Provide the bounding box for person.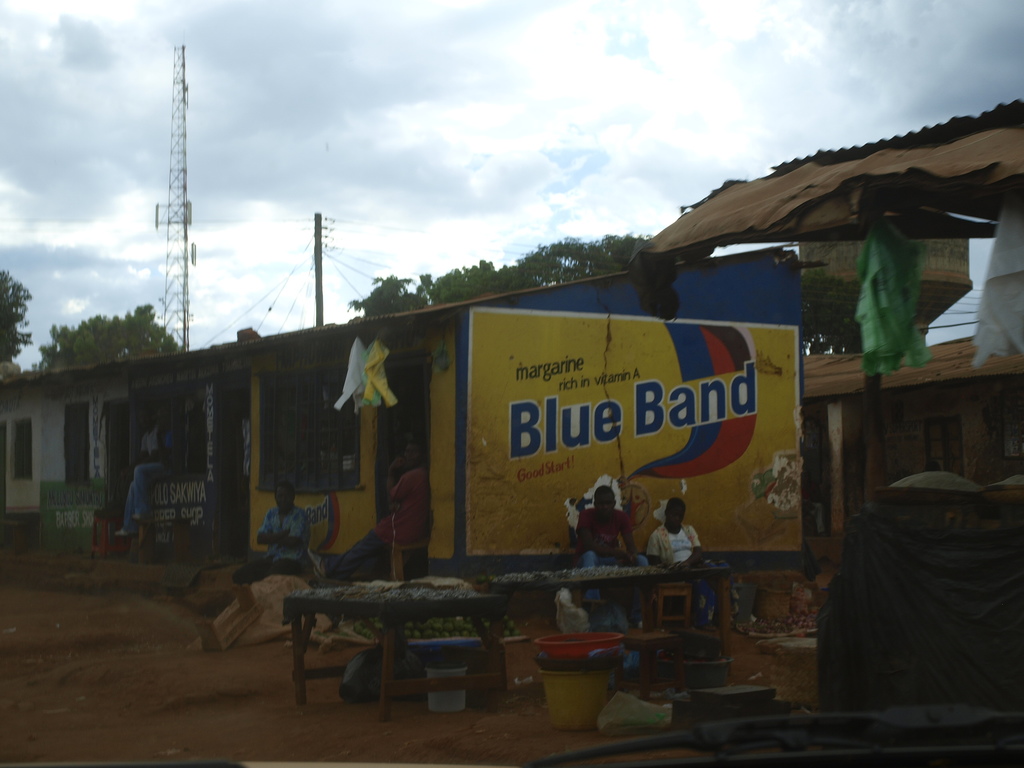
[583, 481, 645, 602].
